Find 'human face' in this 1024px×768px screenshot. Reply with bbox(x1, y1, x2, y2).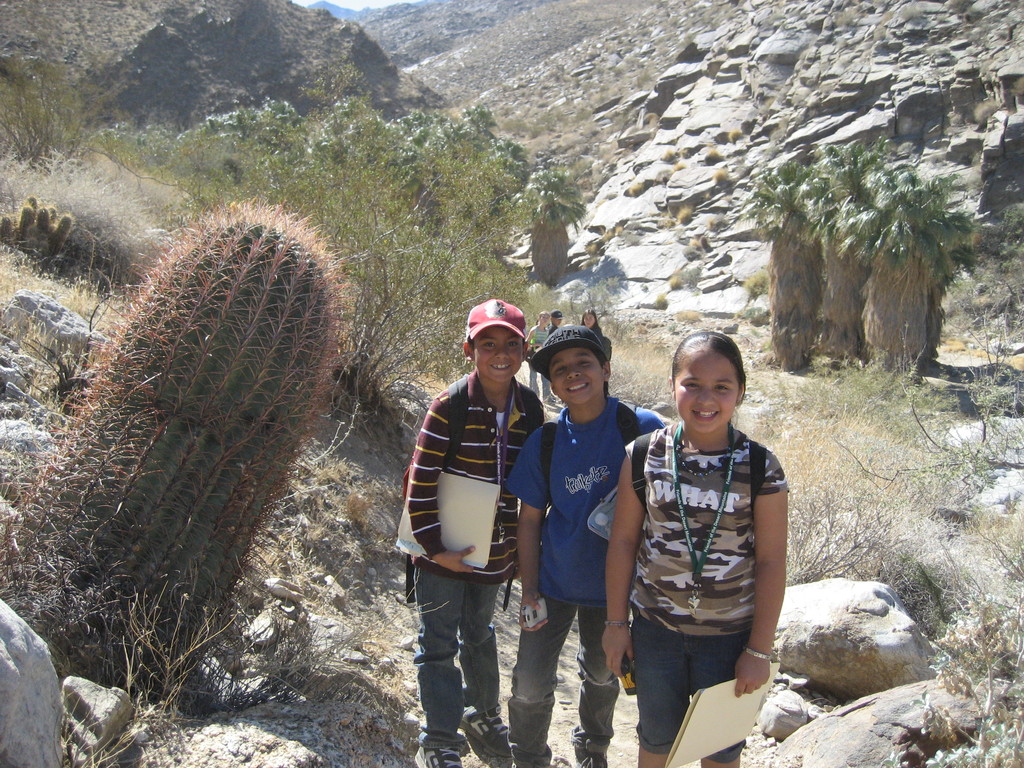
bbox(540, 315, 547, 328).
